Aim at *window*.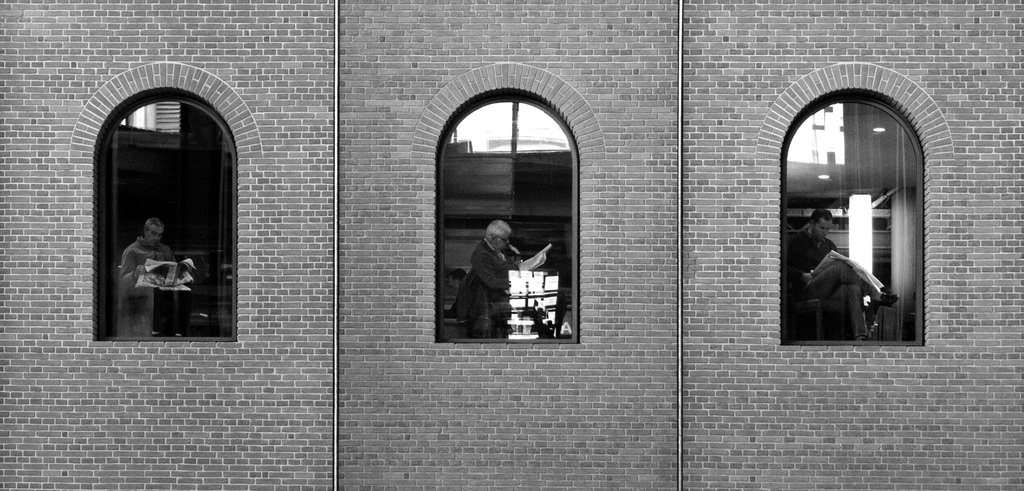
Aimed at box=[779, 96, 924, 348].
